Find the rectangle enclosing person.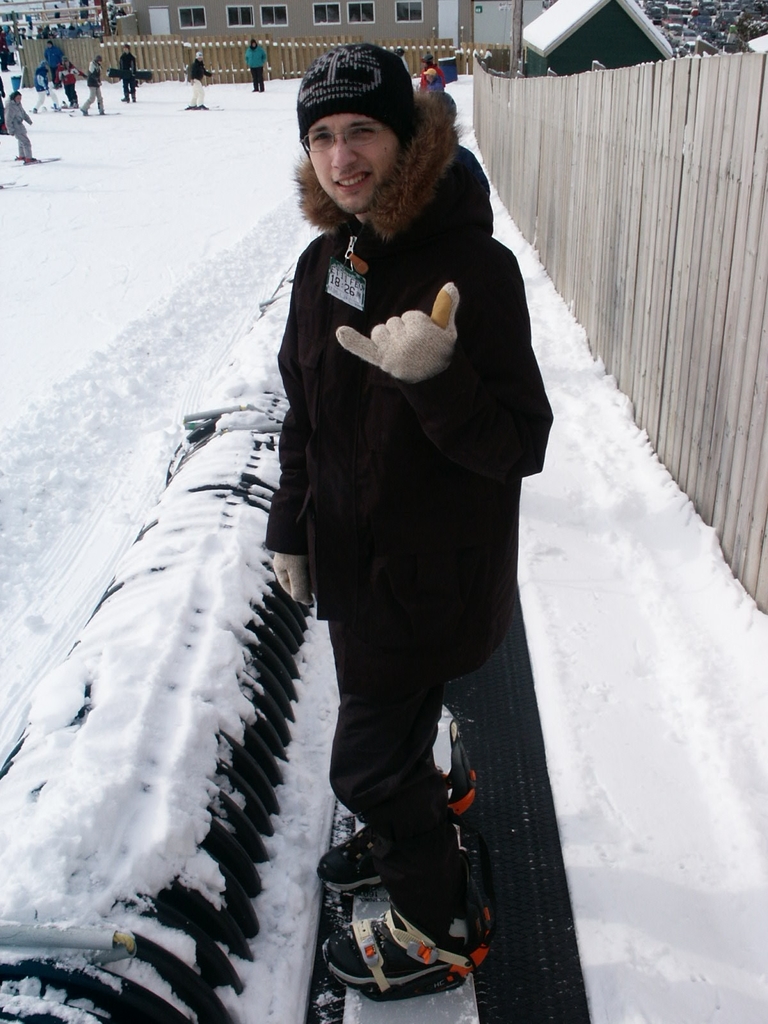
[left=182, top=48, right=217, bottom=109].
